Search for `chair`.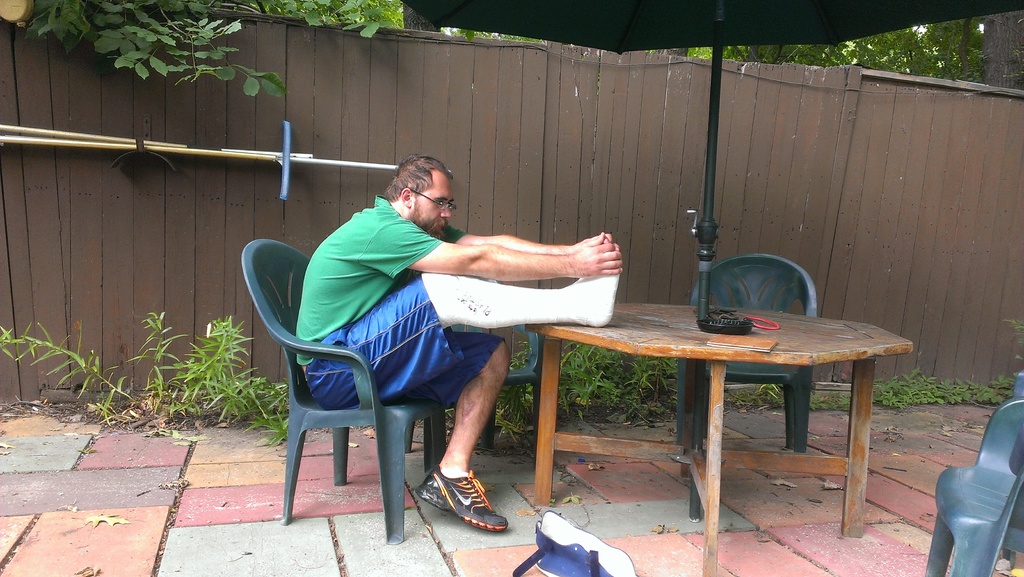
Found at [925, 397, 1023, 576].
